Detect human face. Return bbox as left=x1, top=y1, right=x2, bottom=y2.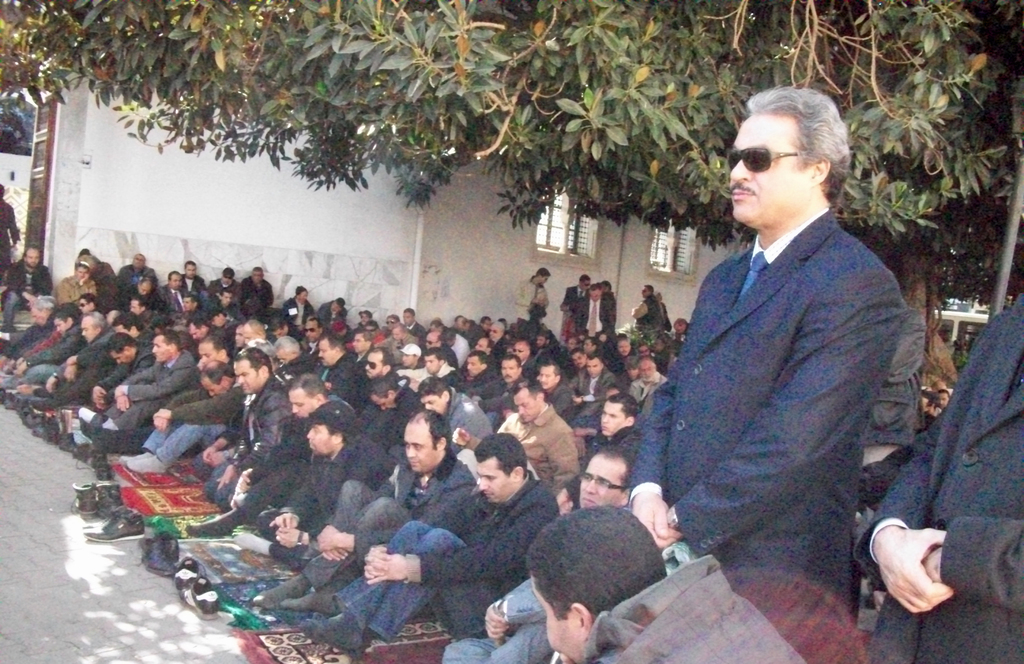
left=365, top=350, right=392, bottom=378.
